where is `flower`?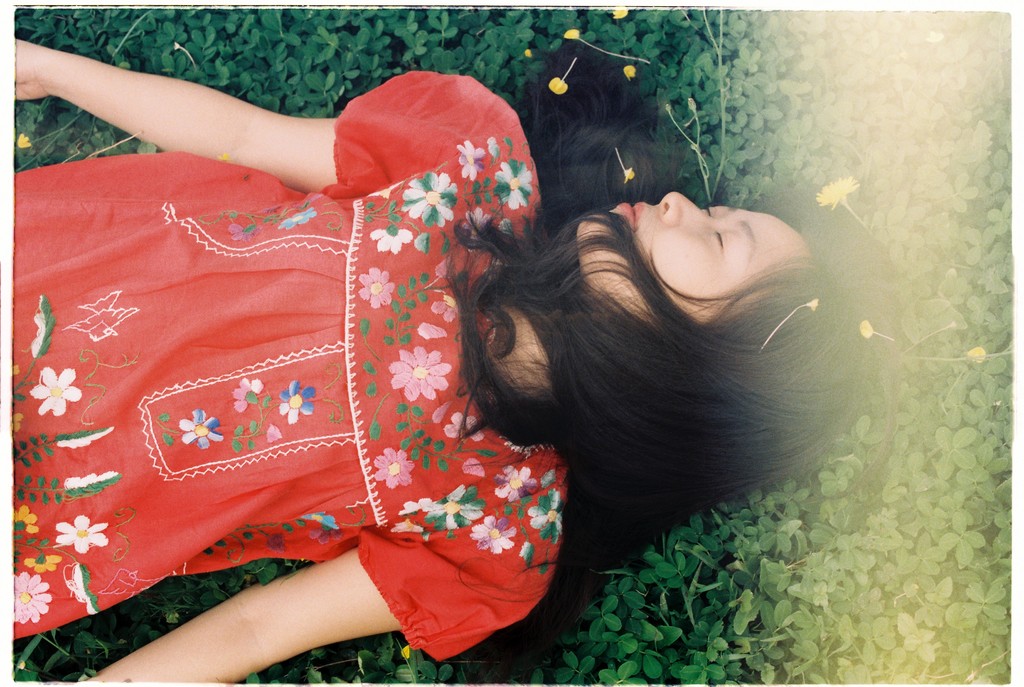
{"x1": 15, "y1": 508, "x2": 40, "y2": 533}.
